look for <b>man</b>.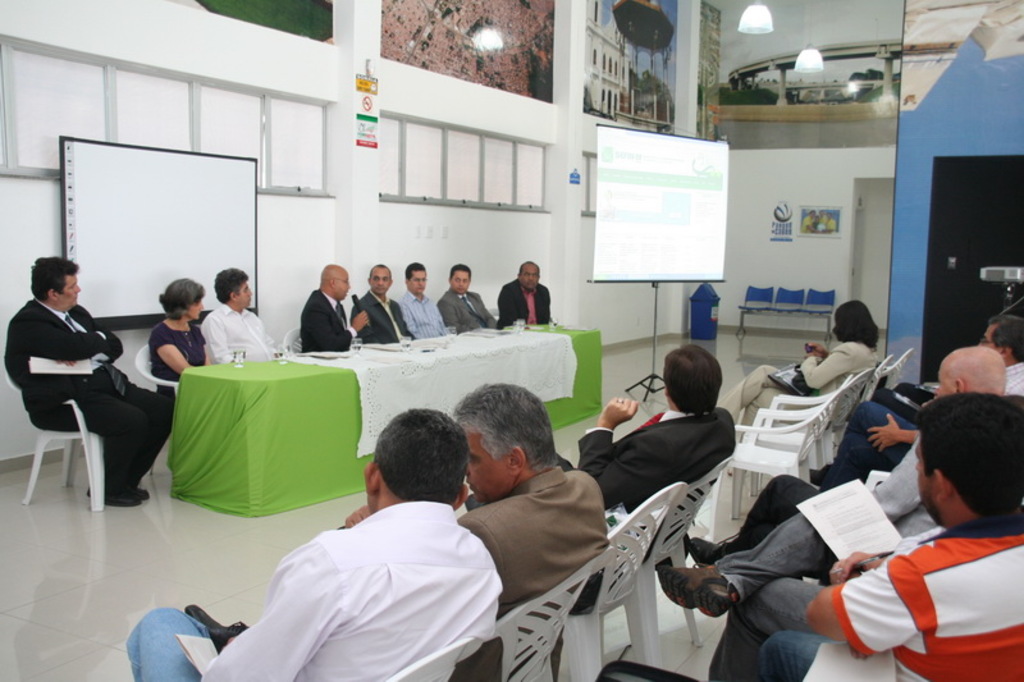
Found: region(4, 257, 174, 505).
